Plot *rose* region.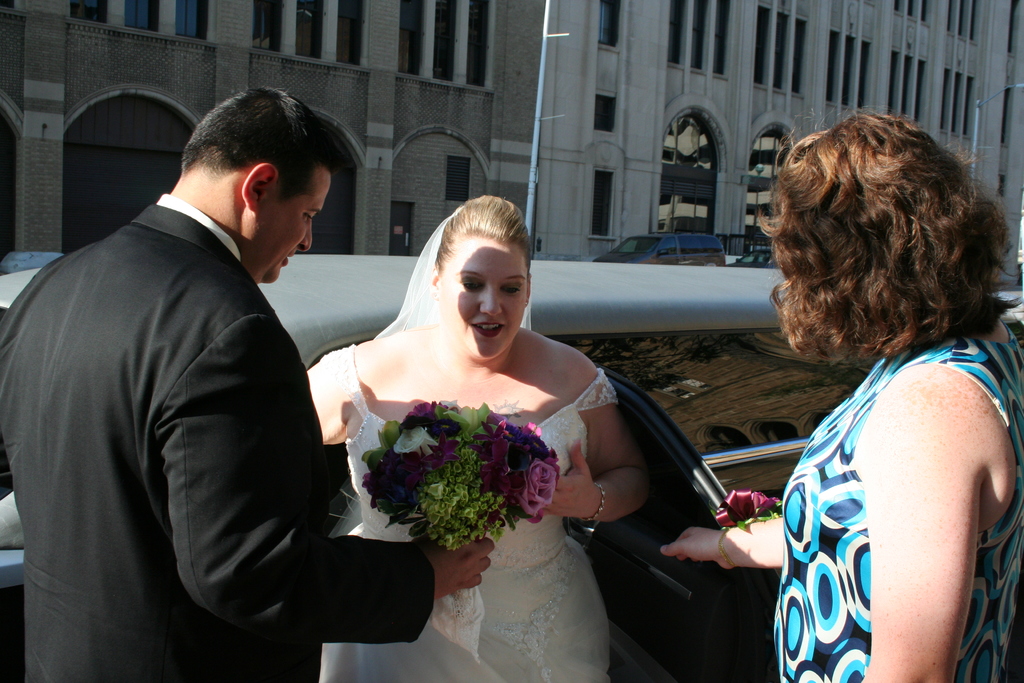
Plotted at rect(752, 494, 778, 518).
